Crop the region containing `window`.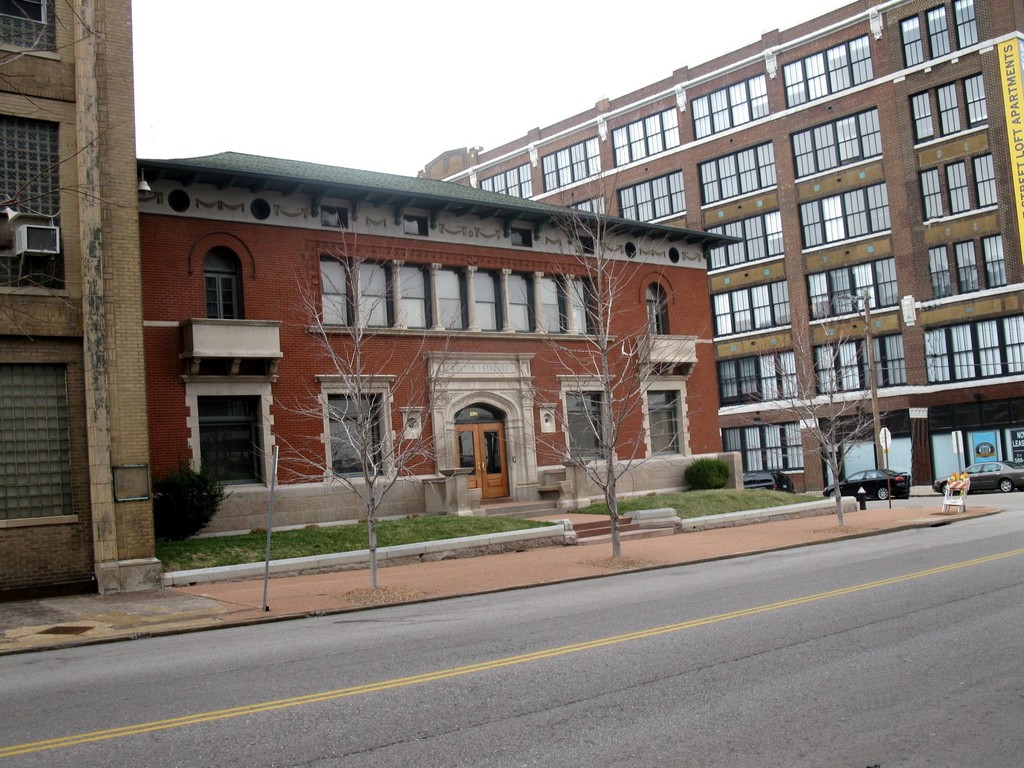
Crop region: [x1=648, y1=282, x2=665, y2=336].
